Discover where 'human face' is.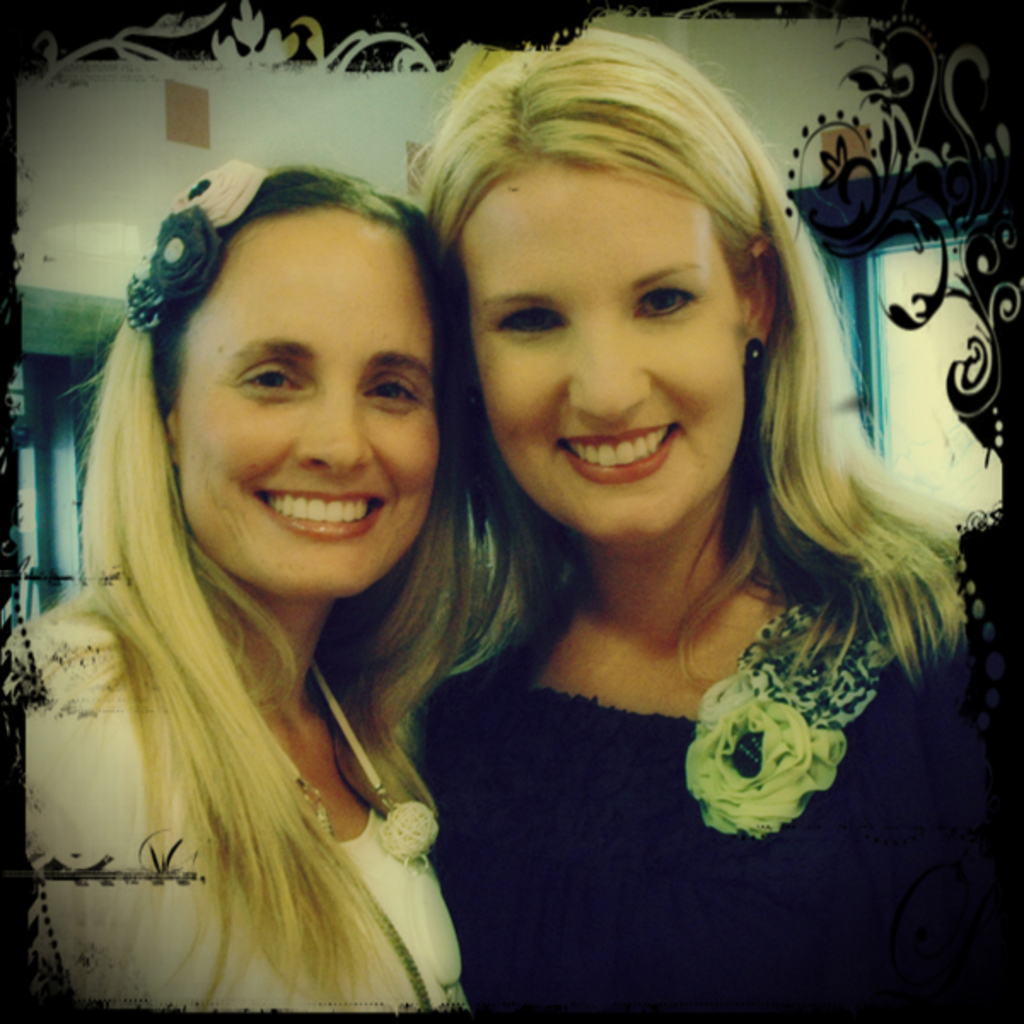
Discovered at (x1=171, y1=207, x2=447, y2=599).
